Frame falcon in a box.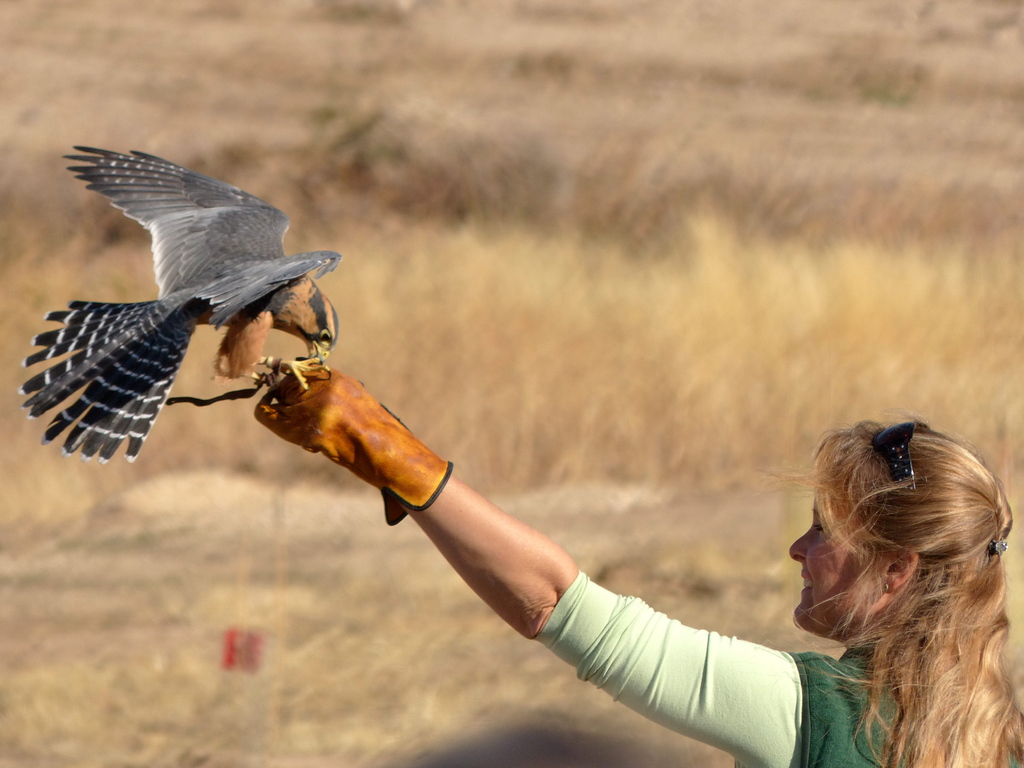
(19, 136, 345, 468).
